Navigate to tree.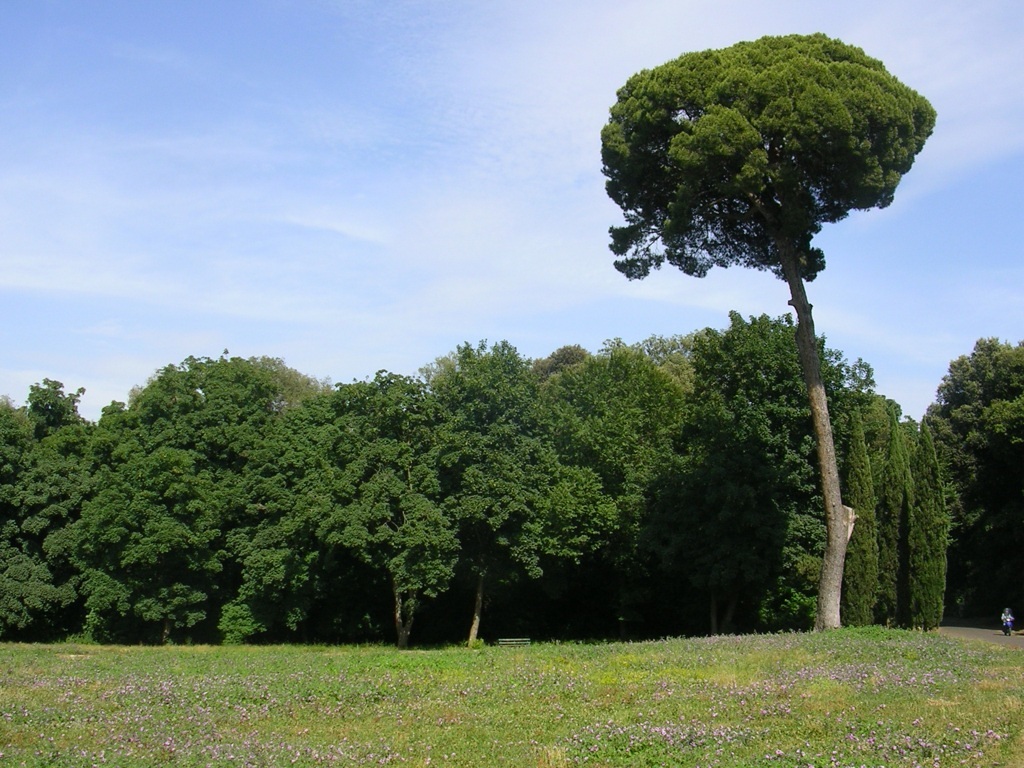
Navigation target: (0, 393, 110, 647).
